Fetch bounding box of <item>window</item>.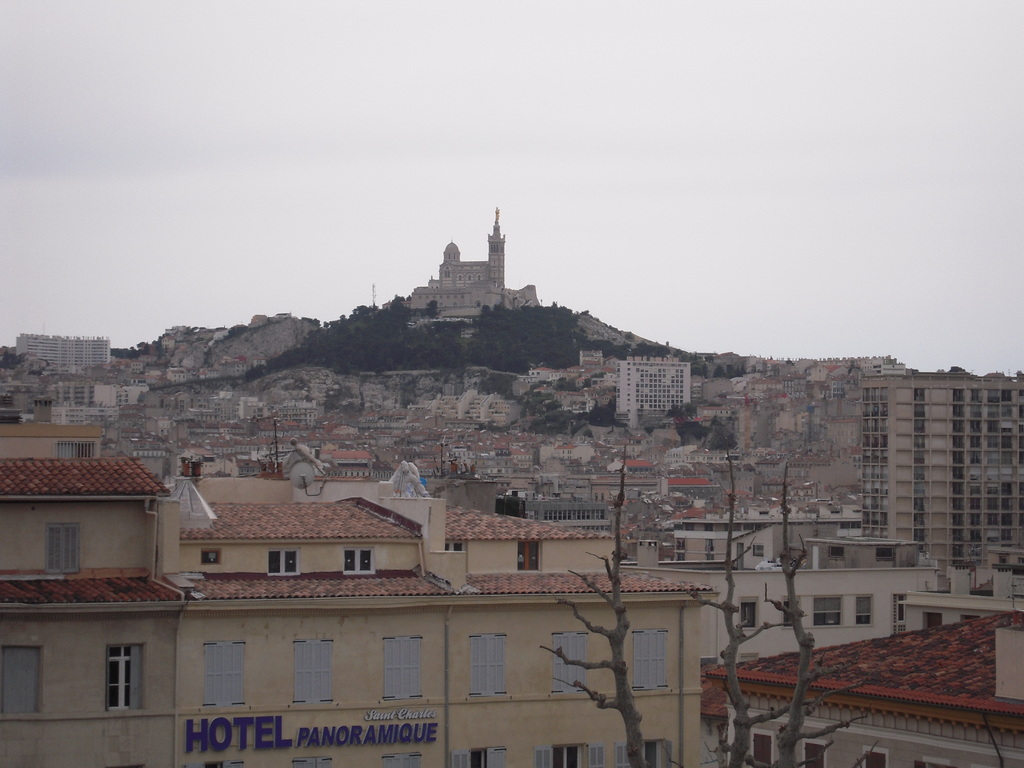
Bbox: bbox=[44, 522, 79, 574].
